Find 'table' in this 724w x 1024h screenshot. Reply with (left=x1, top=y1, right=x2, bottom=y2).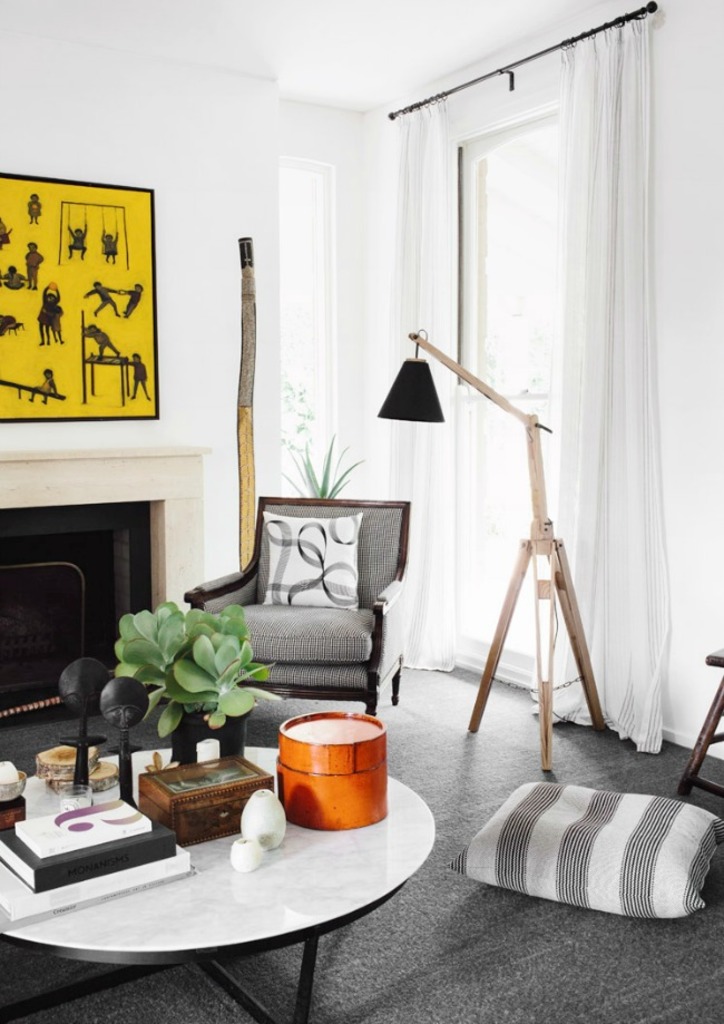
(left=10, top=759, right=448, bottom=996).
